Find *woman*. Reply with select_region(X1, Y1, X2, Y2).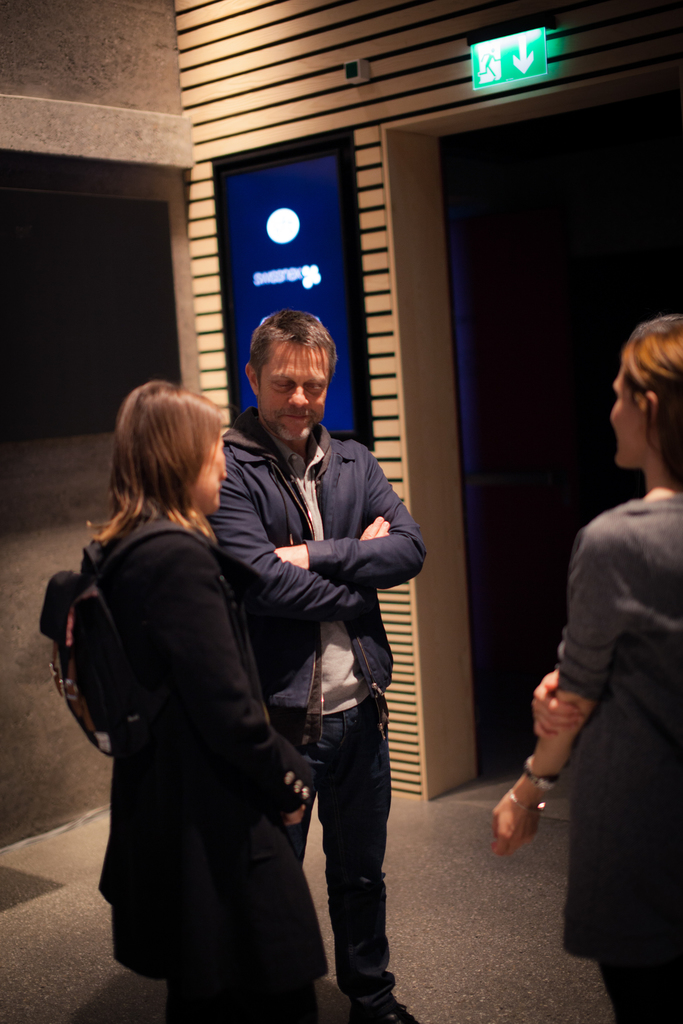
select_region(491, 317, 682, 1023).
